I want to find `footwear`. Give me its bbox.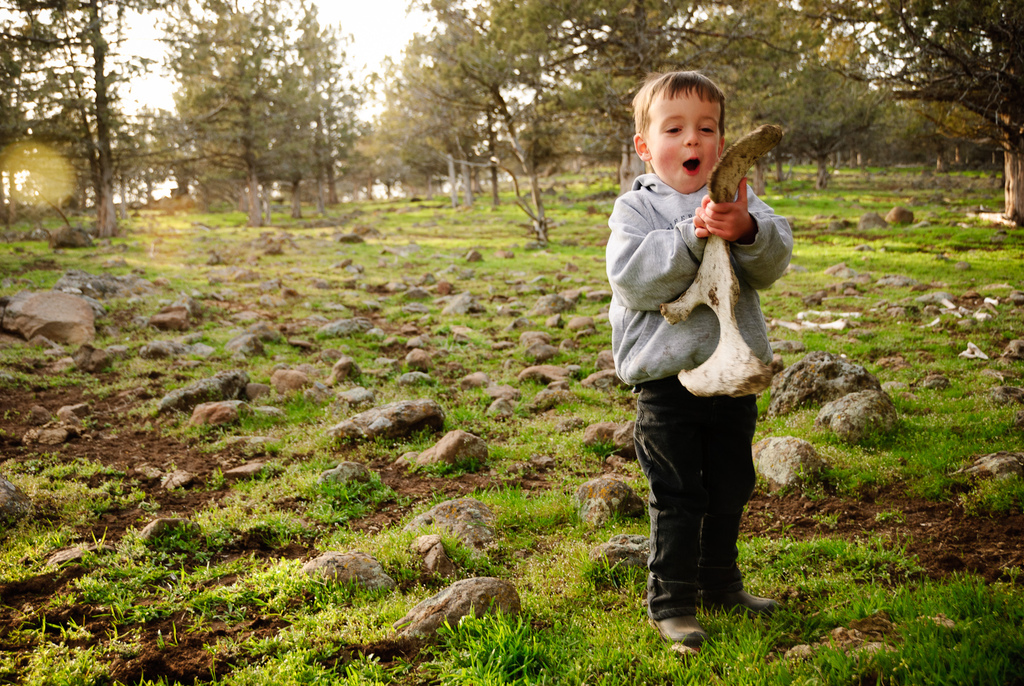
bbox(649, 610, 708, 644).
